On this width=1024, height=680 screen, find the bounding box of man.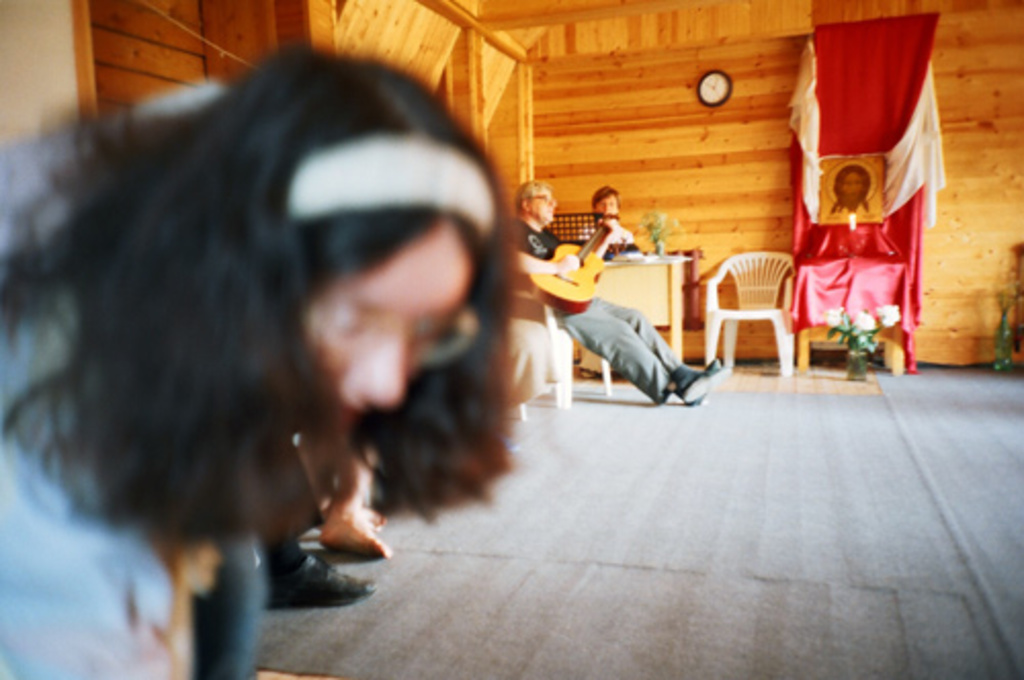
Bounding box: box=[580, 186, 637, 244].
